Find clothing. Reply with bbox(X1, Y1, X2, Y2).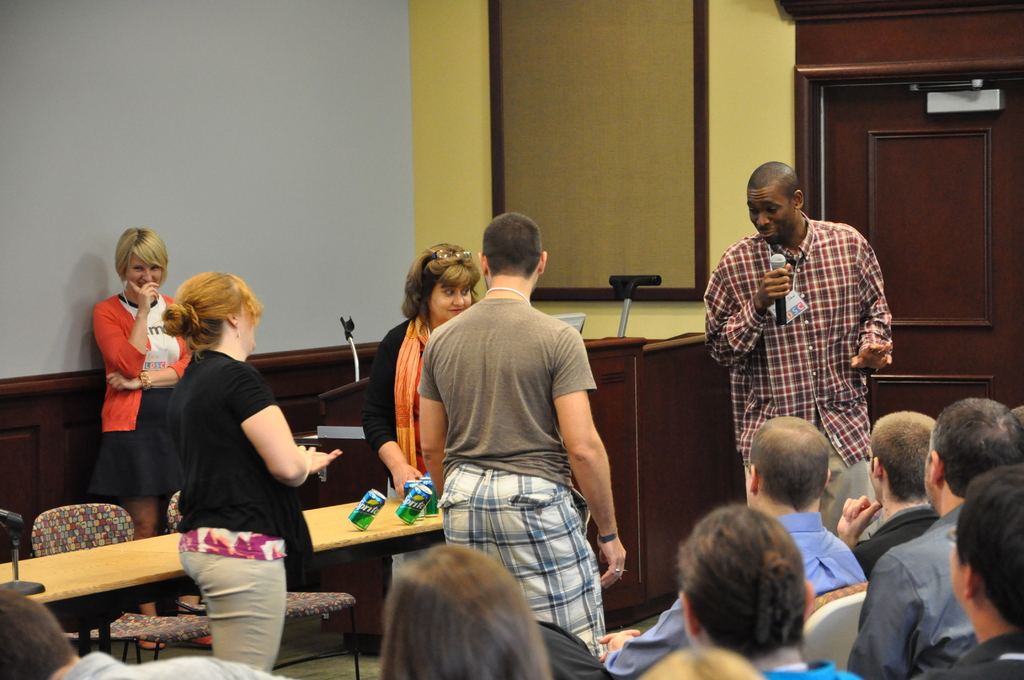
bbox(155, 350, 290, 679).
